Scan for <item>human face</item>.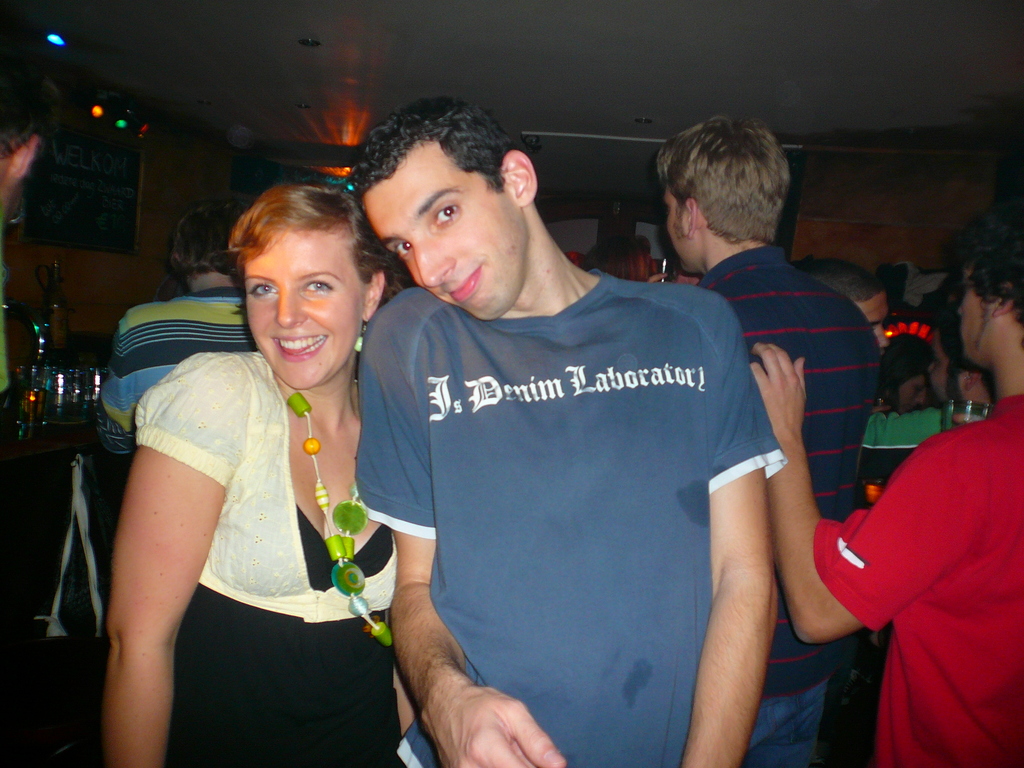
Scan result: l=662, t=186, r=686, b=273.
